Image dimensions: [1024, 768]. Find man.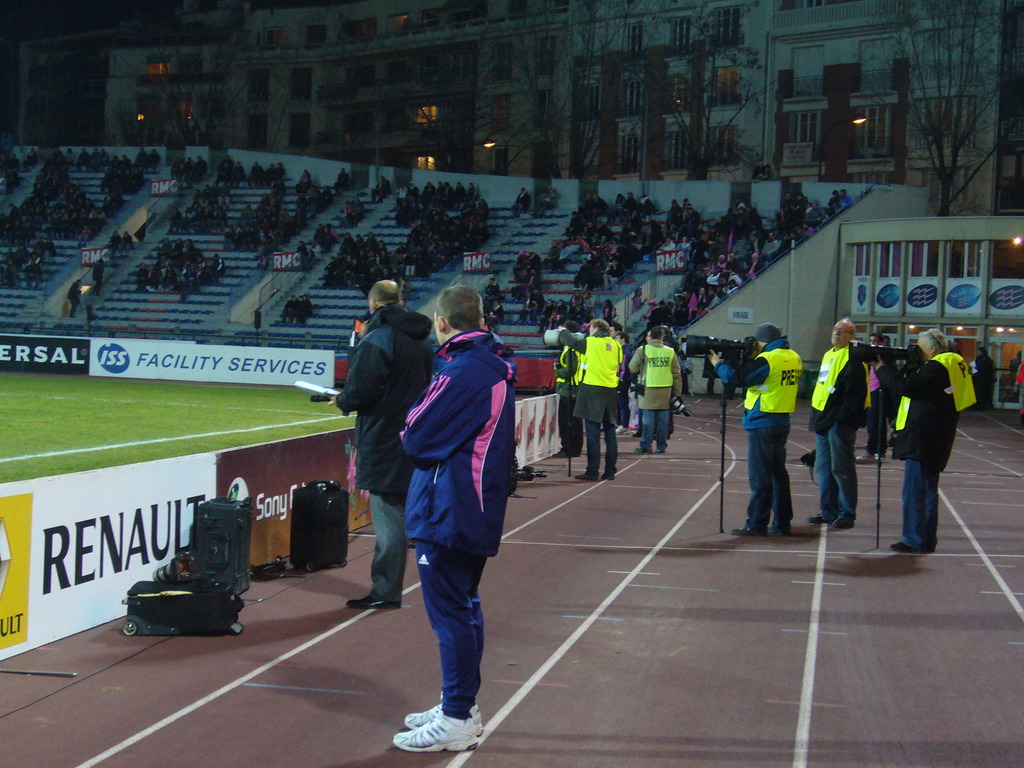
locate(351, 198, 367, 228).
